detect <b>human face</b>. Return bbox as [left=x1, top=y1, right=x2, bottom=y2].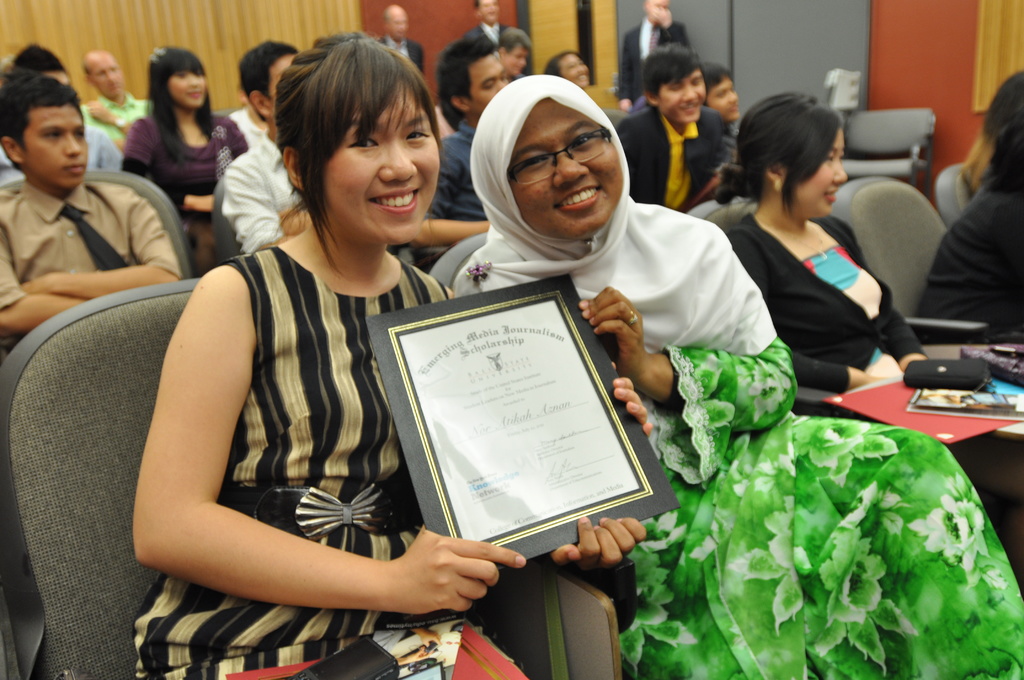
[left=464, top=54, right=508, bottom=119].
